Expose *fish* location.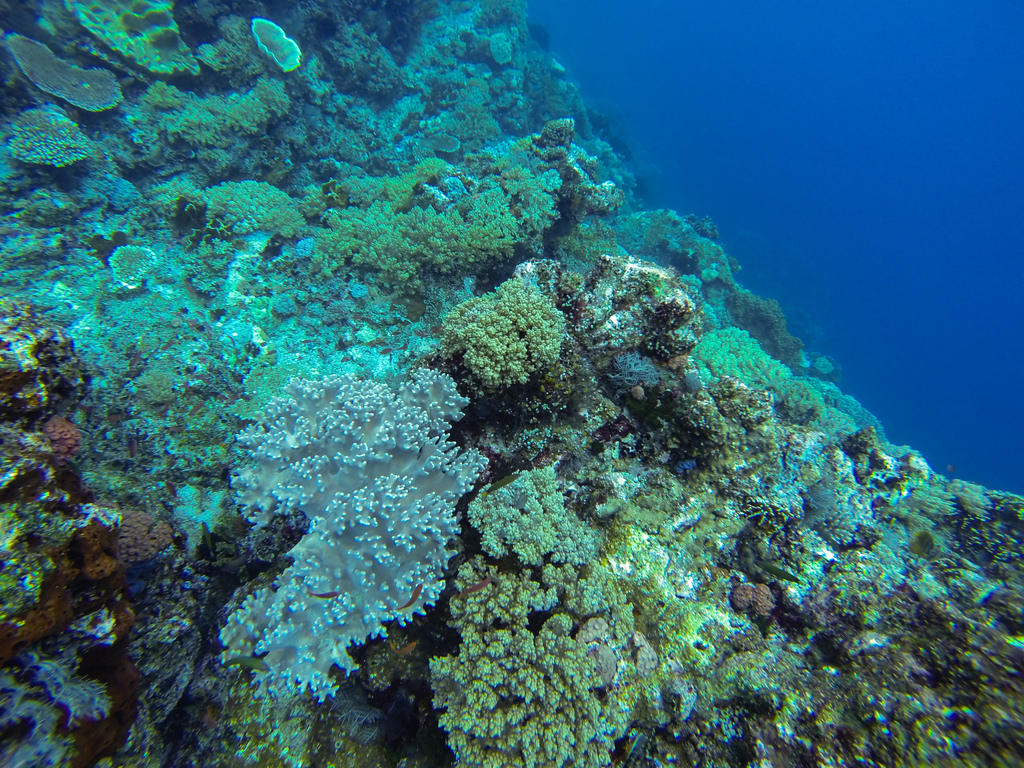
Exposed at region(267, 348, 276, 353).
